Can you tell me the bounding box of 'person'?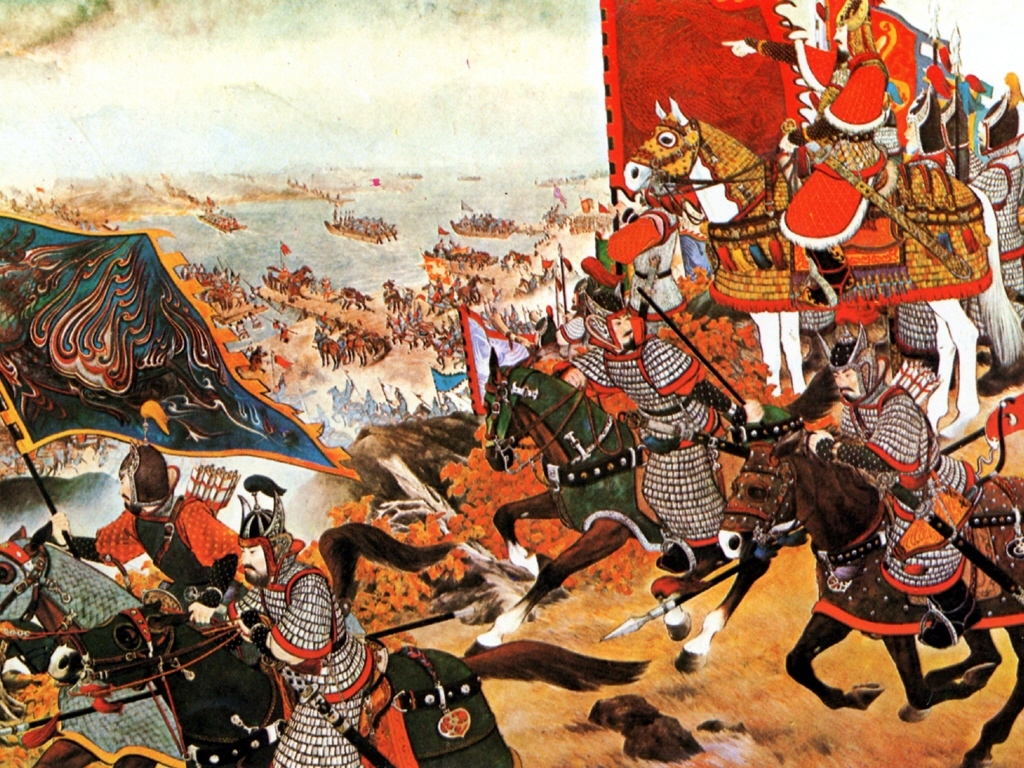
{"left": 961, "top": 94, "right": 1023, "bottom": 313}.
